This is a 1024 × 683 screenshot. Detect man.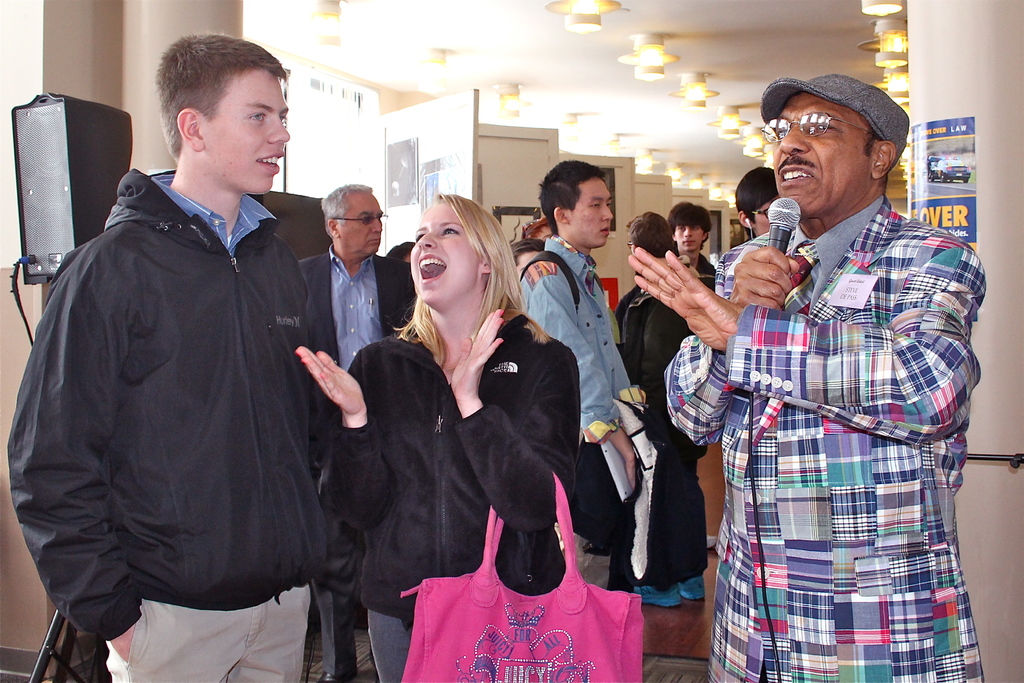
{"left": 289, "top": 179, "right": 421, "bottom": 682}.
